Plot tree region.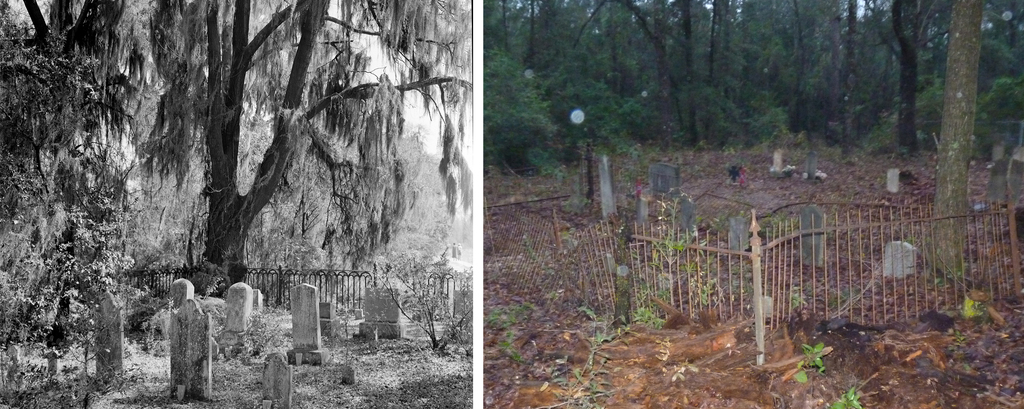
Plotted at 0, 0, 161, 351.
